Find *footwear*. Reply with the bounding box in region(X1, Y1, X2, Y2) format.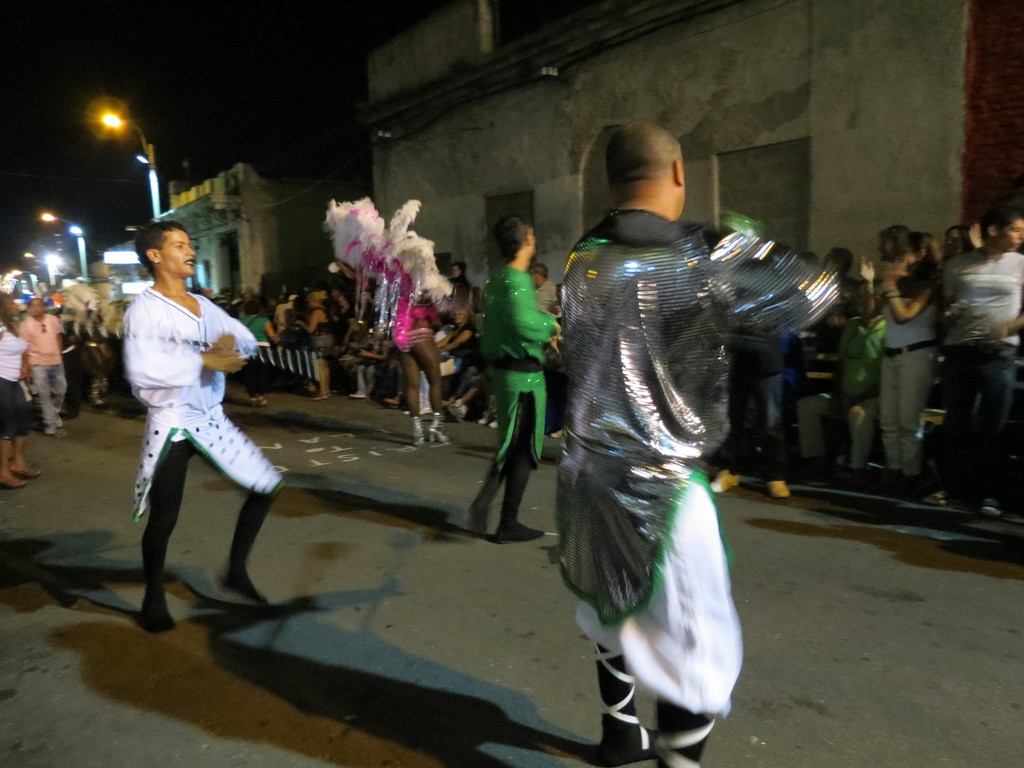
region(44, 423, 56, 436).
